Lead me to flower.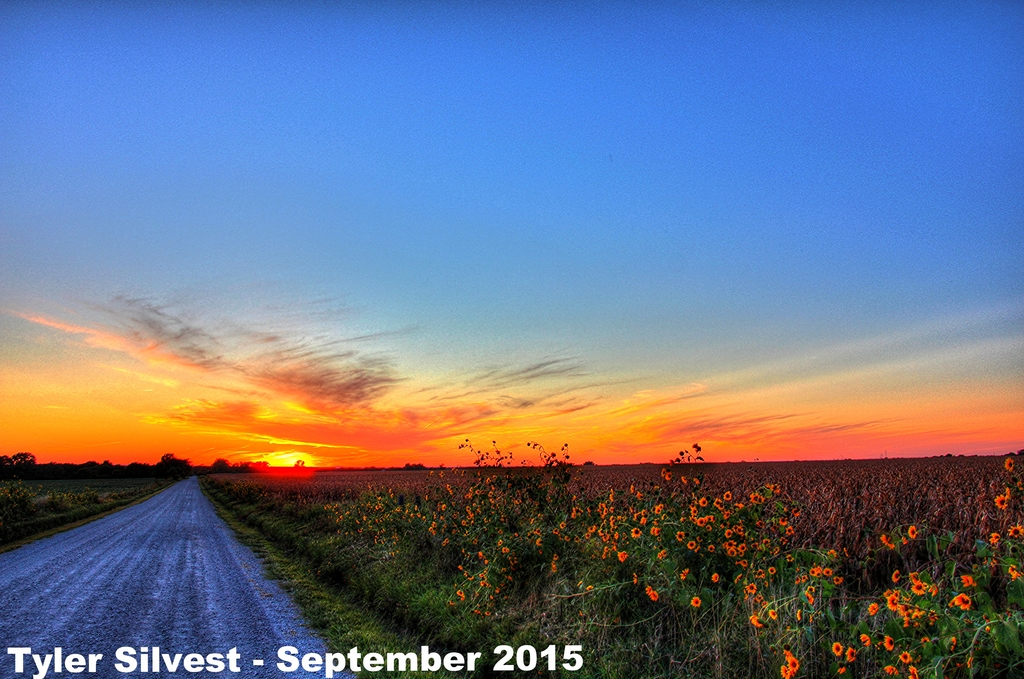
Lead to (961,575,985,585).
